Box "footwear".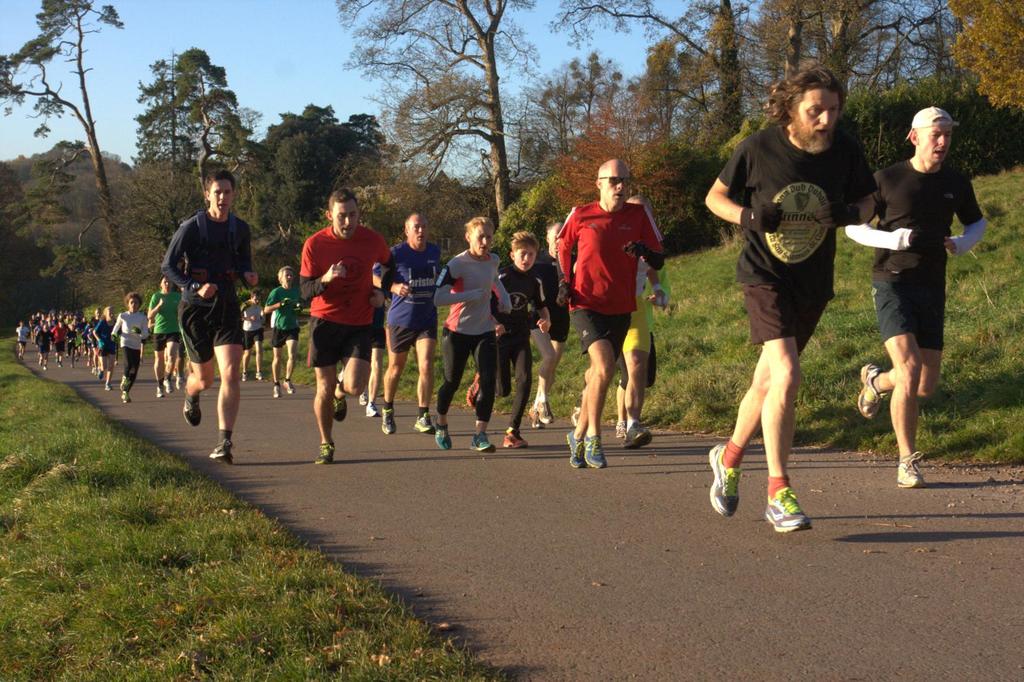
bbox=[380, 404, 396, 434].
